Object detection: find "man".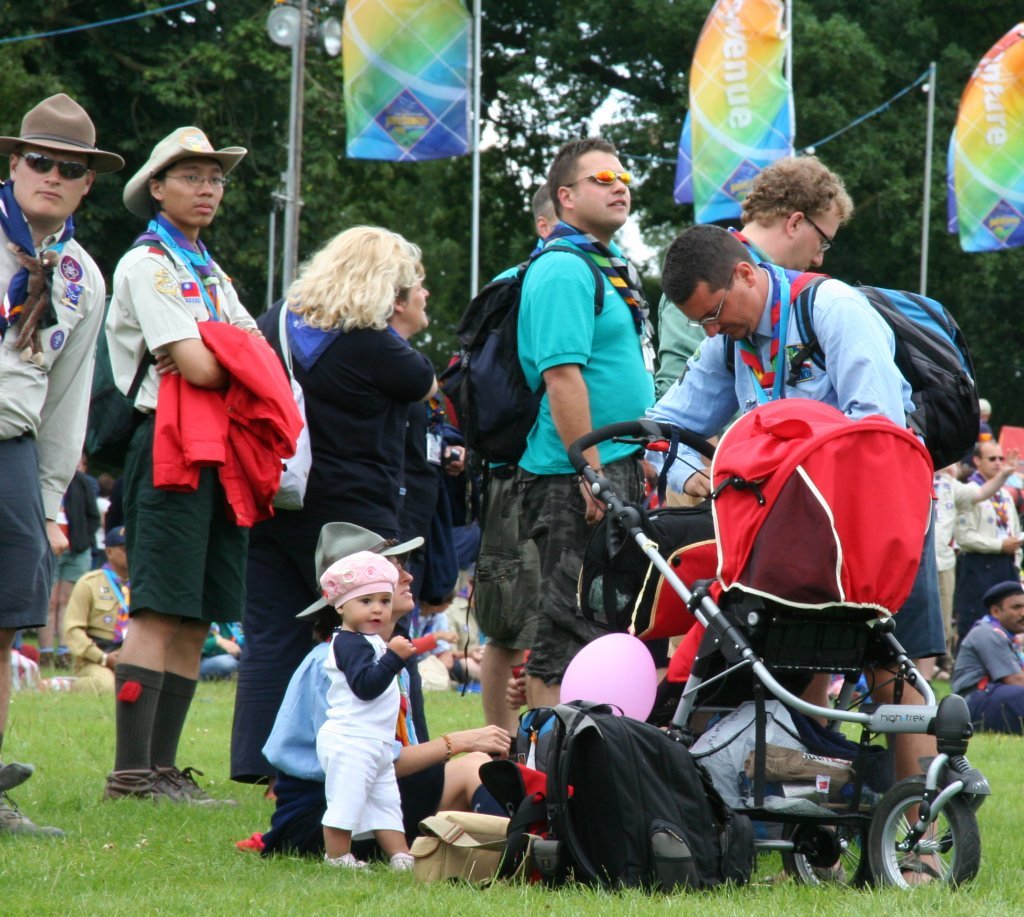
l=952, t=436, r=1023, b=642.
